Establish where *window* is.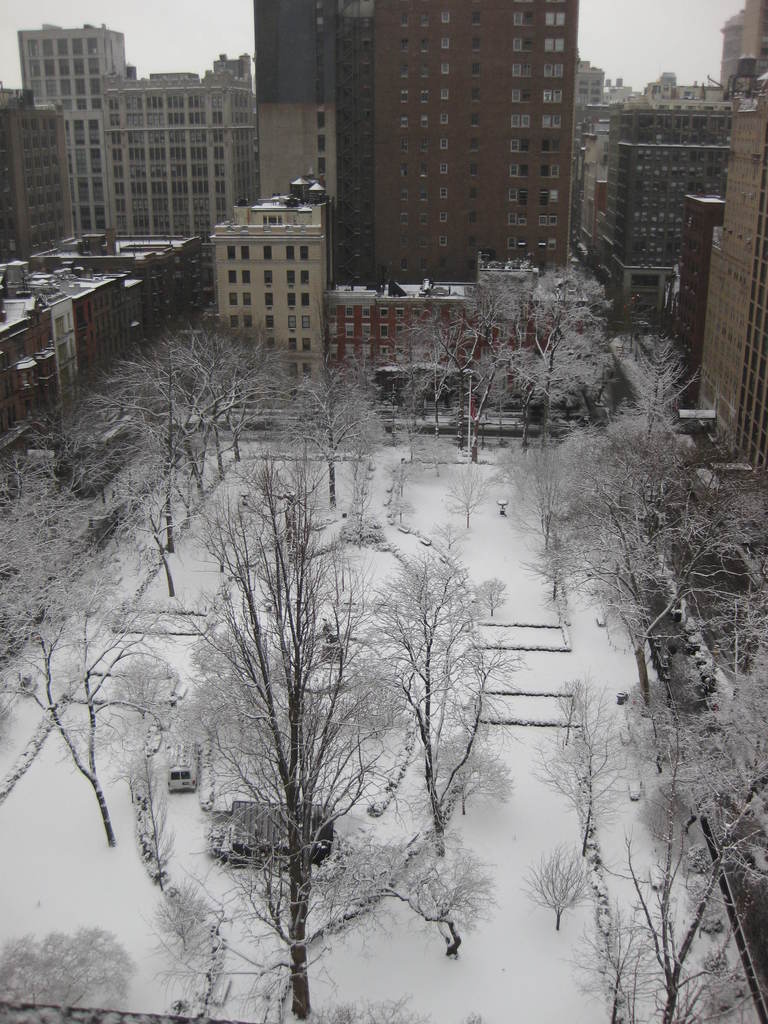
Established at (401,213,408,227).
